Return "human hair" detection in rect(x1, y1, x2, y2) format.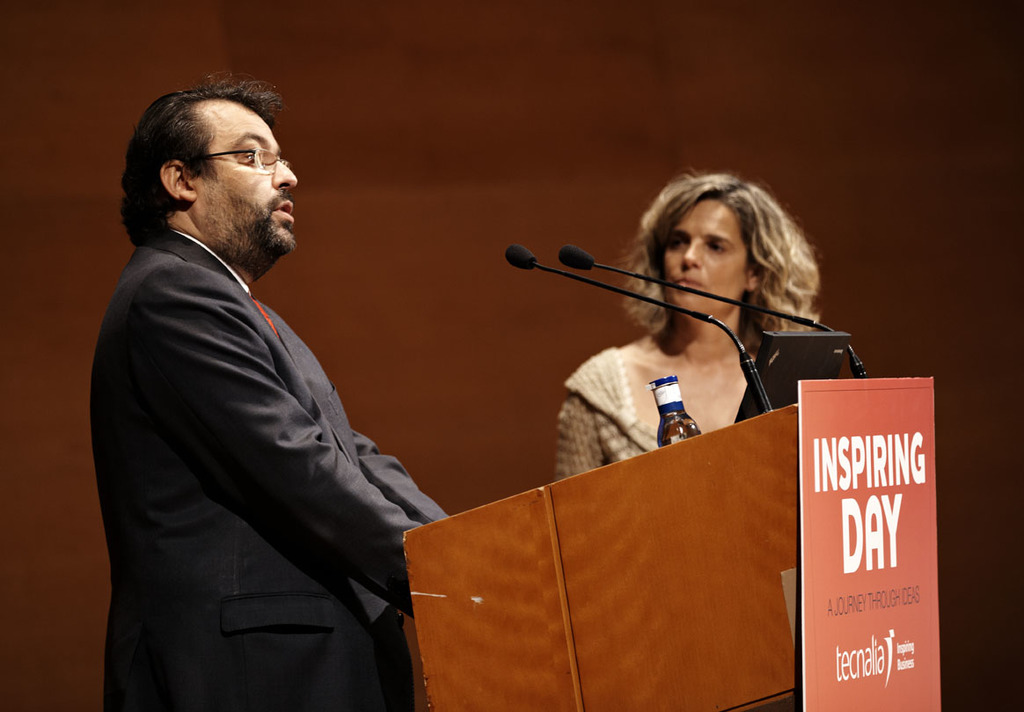
rect(632, 169, 802, 343).
